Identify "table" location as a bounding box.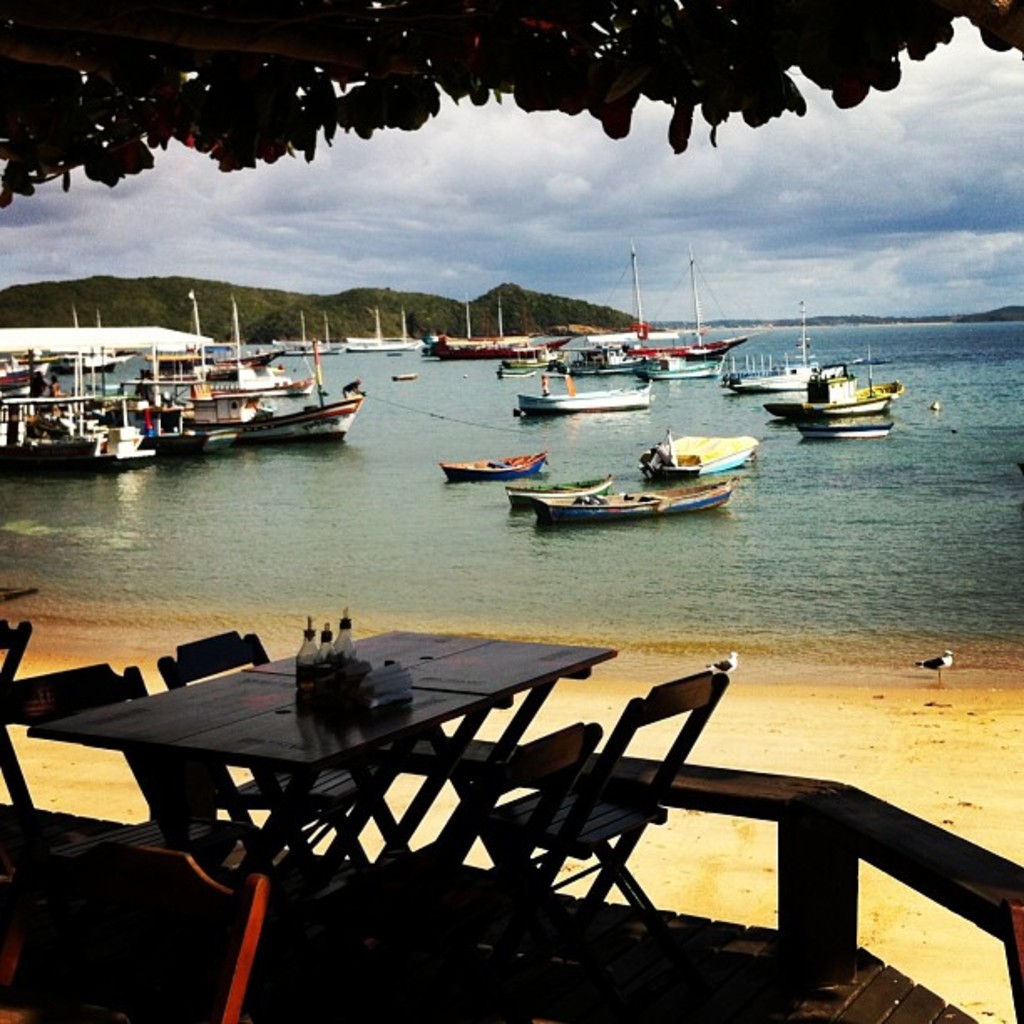
left=28, top=627, right=606, bottom=910.
